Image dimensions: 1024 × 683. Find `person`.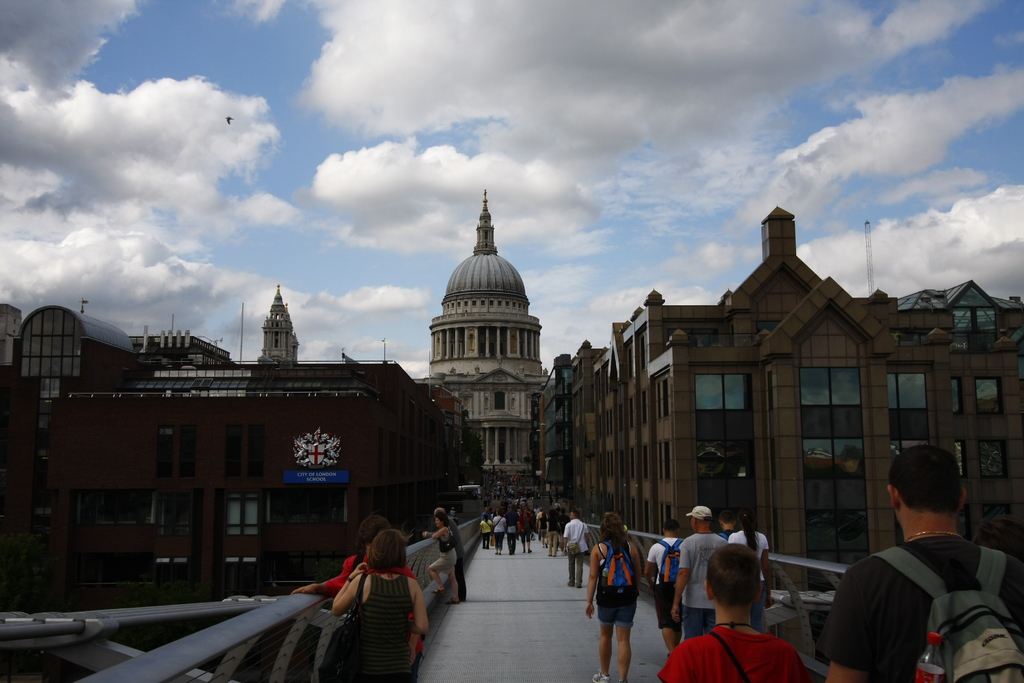
330 518 428 682.
